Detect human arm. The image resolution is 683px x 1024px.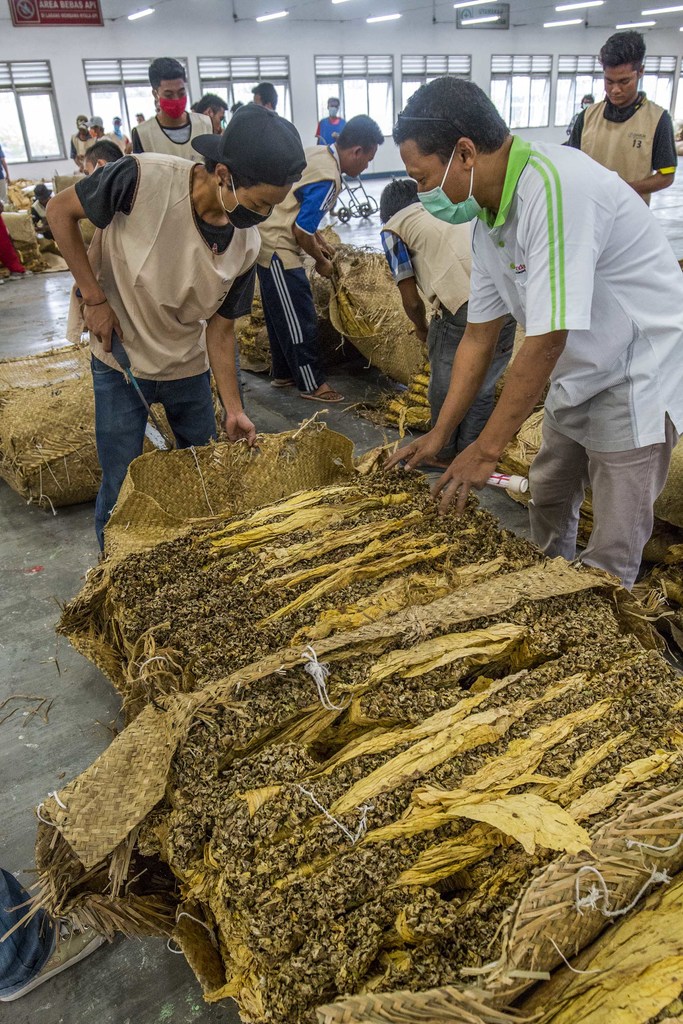
[376, 315, 504, 472].
